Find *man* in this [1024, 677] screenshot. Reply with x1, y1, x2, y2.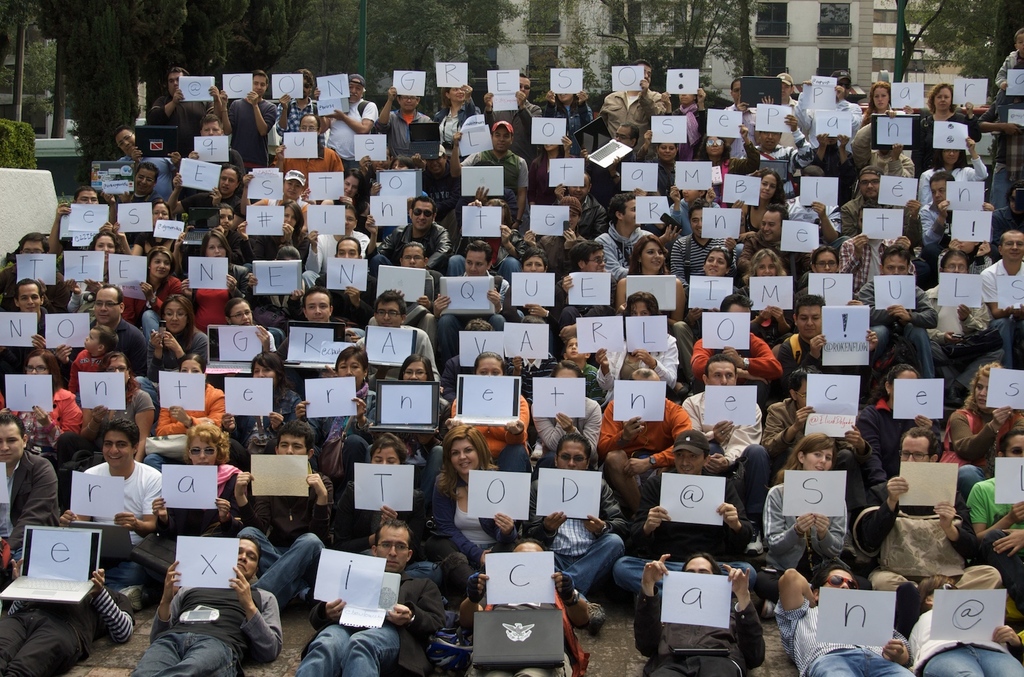
128, 536, 283, 676.
